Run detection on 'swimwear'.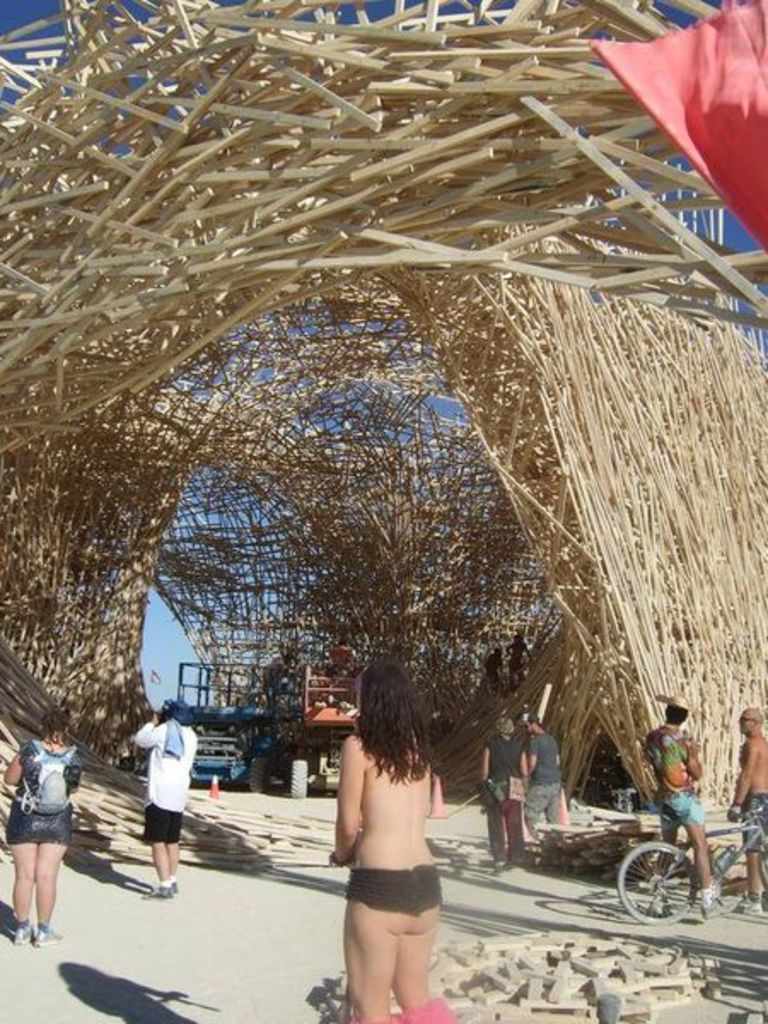
Result: l=352, t=865, r=447, b=920.
